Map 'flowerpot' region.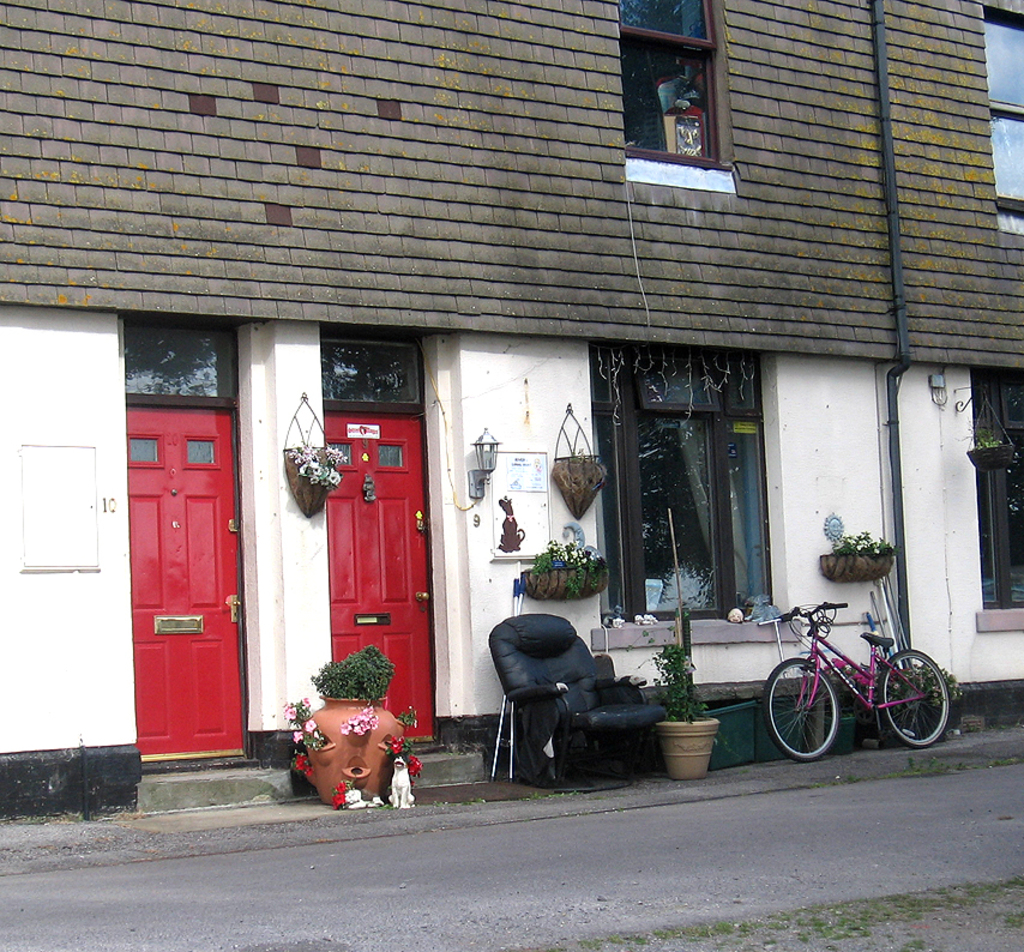
Mapped to bbox=[547, 452, 607, 519].
